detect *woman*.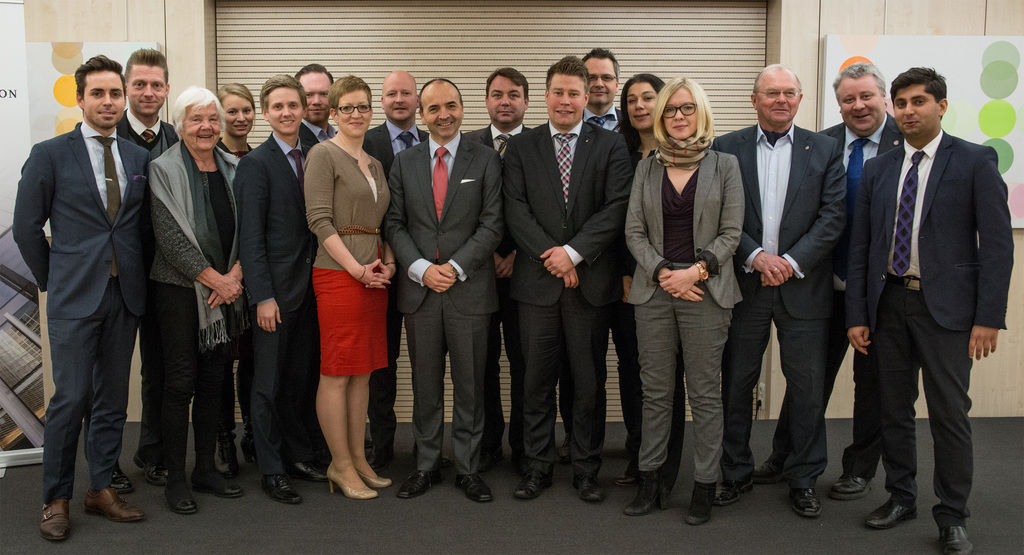
Detected at bbox=(621, 72, 748, 530).
